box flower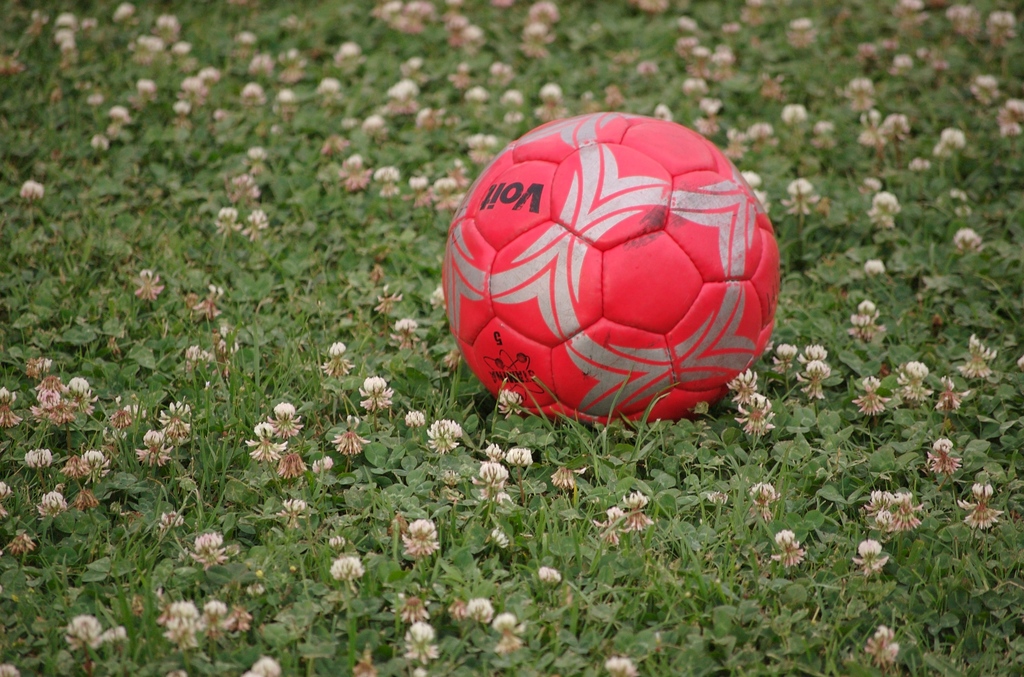
(x1=467, y1=134, x2=502, y2=170)
